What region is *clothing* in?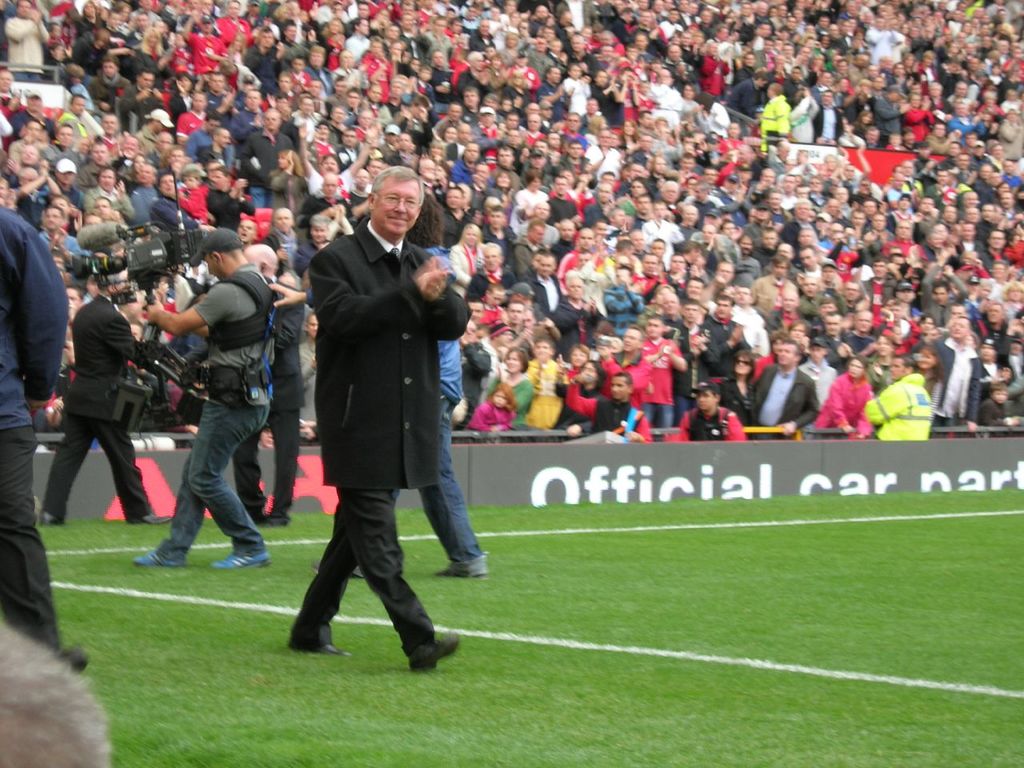
detection(994, 121, 1023, 161).
